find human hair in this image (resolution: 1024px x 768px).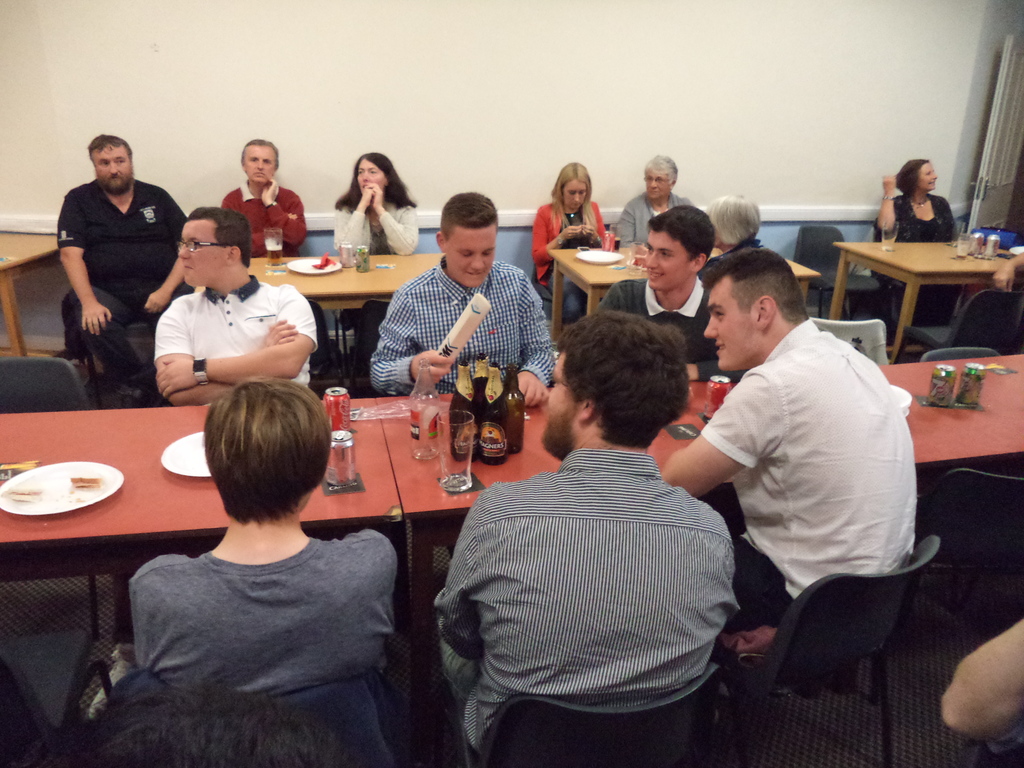
crop(243, 140, 280, 163).
